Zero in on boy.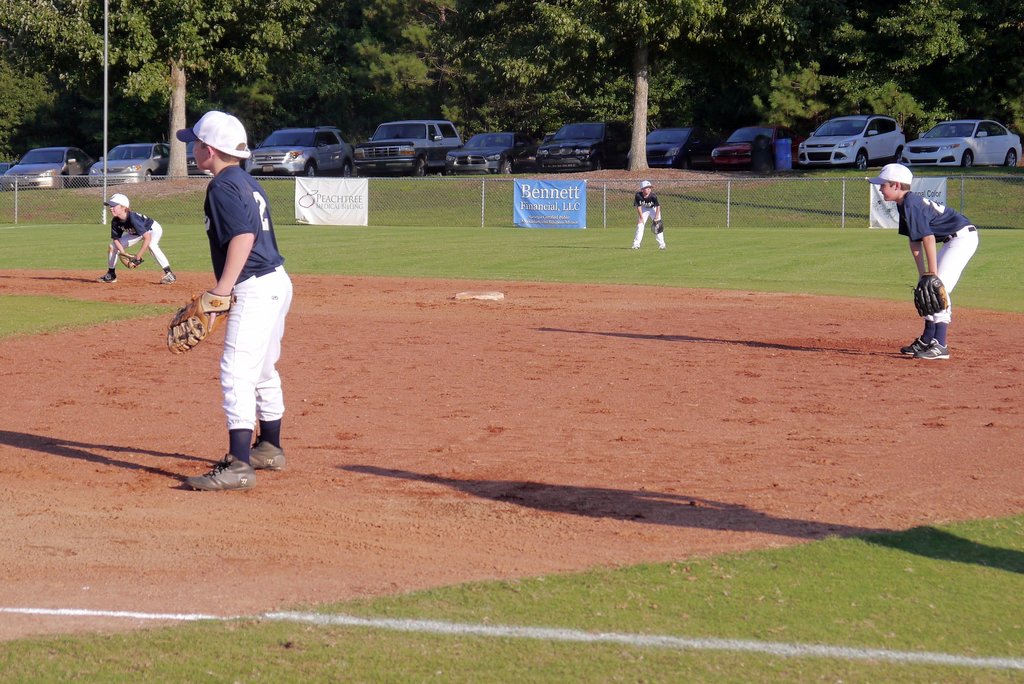
Zeroed in: crop(629, 179, 664, 249).
